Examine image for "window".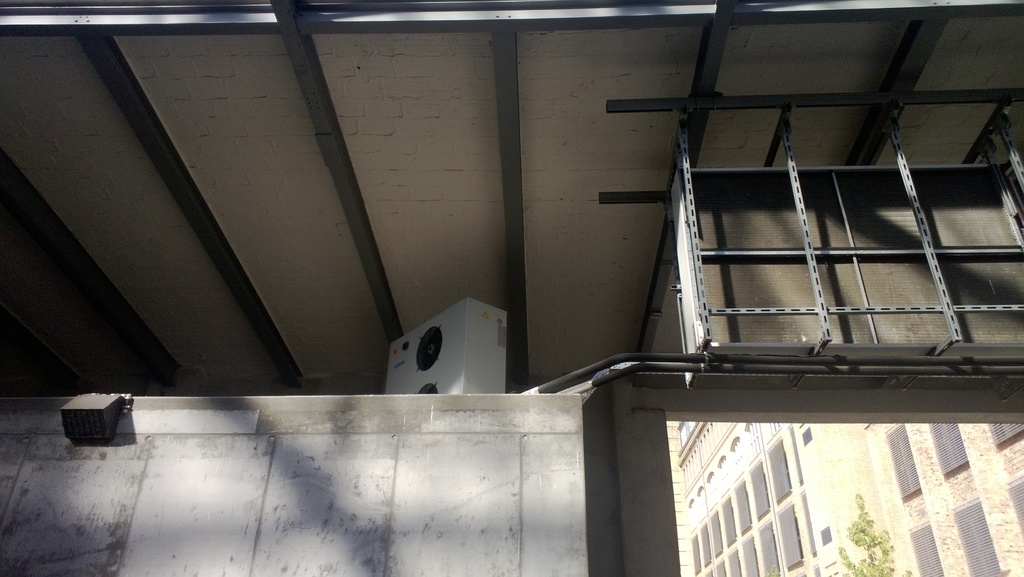
Examination result: region(774, 440, 791, 499).
